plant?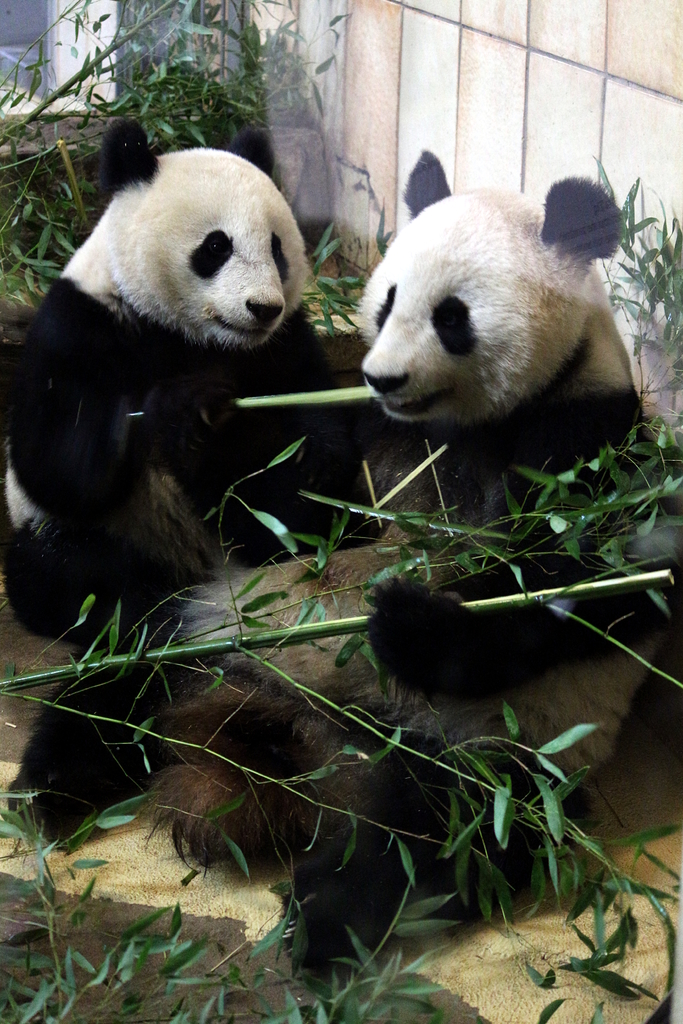
x1=0, y1=781, x2=495, y2=1023
